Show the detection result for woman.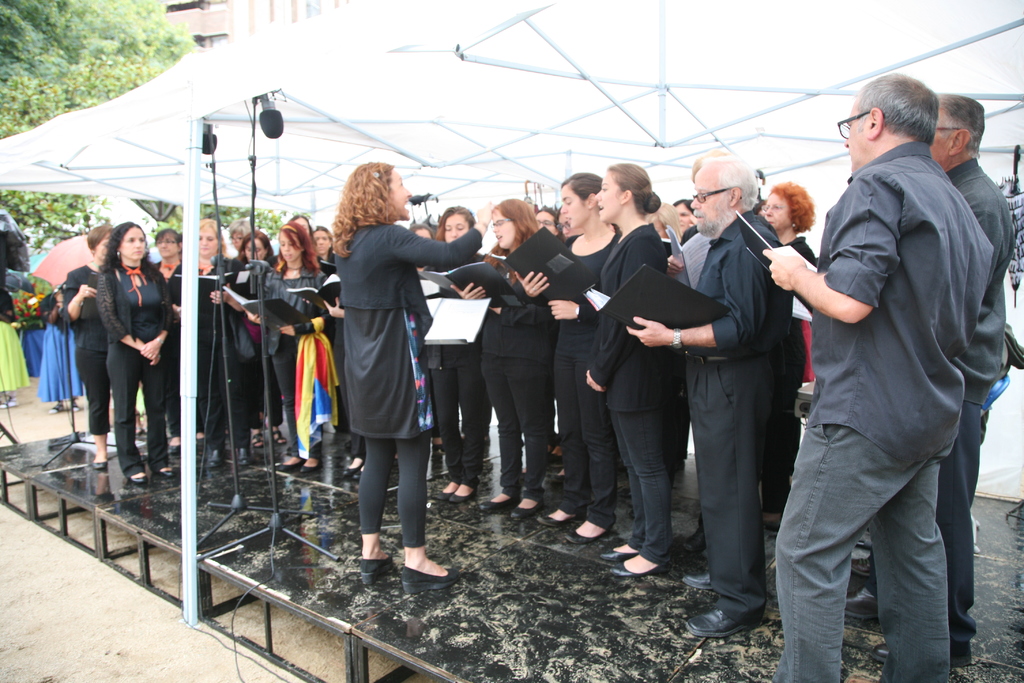
[166,215,235,442].
